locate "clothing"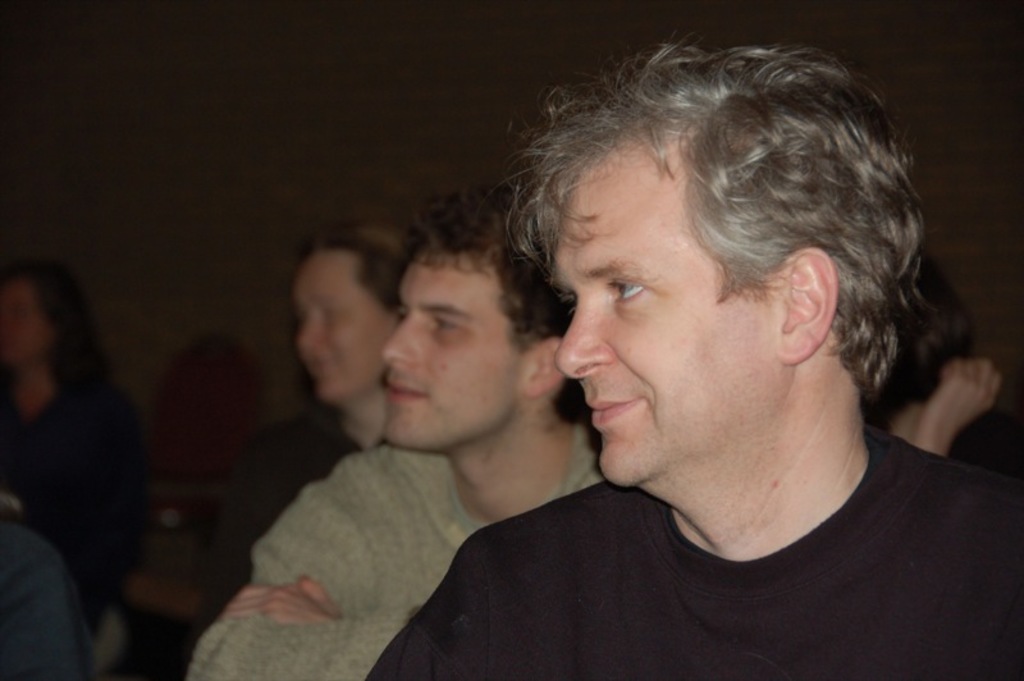
<region>15, 376, 154, 616</region>
